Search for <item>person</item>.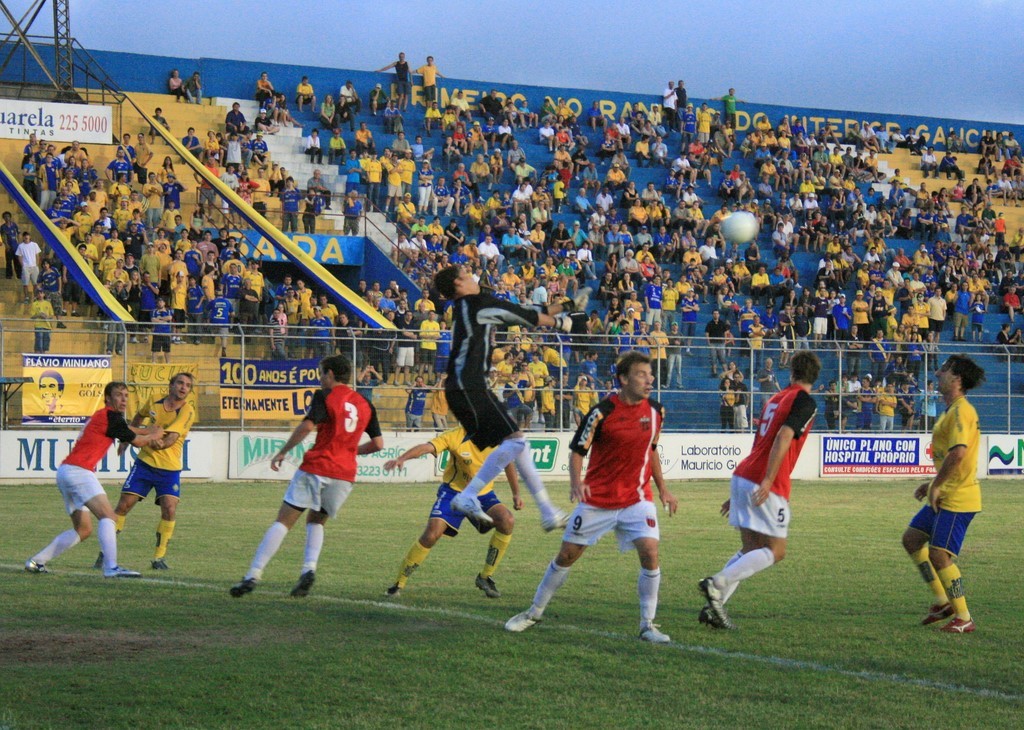
Found at <region>140, 372, 187, 561</region>.
